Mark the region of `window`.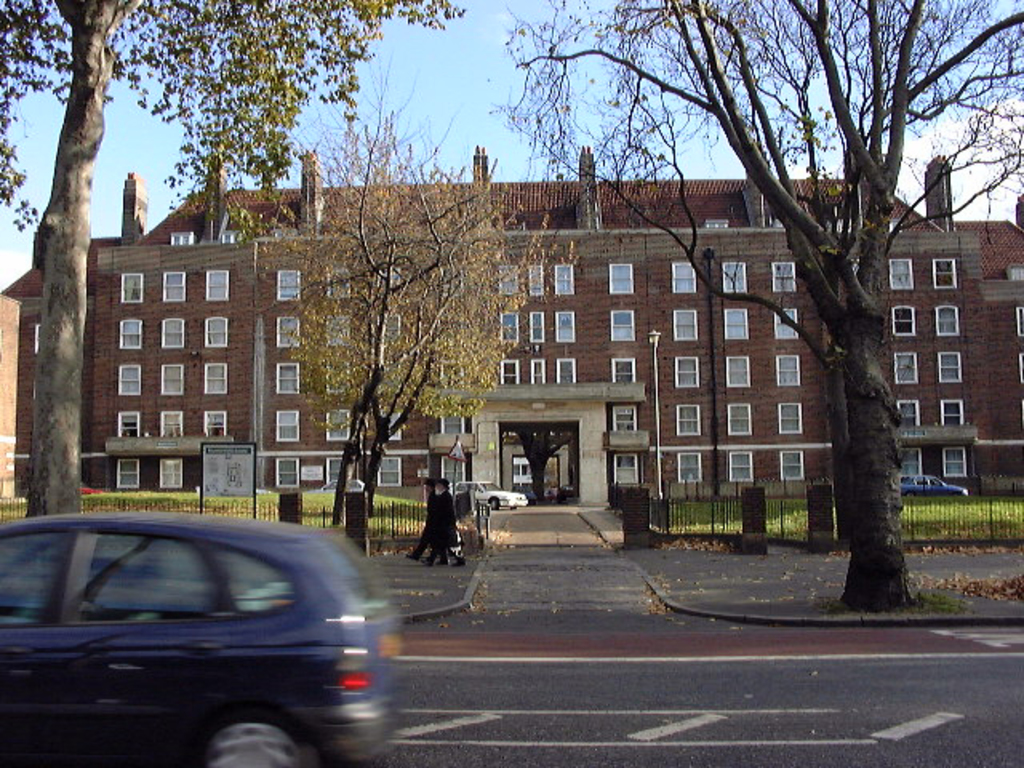
Region: <box>496,266,520,294</box>.
